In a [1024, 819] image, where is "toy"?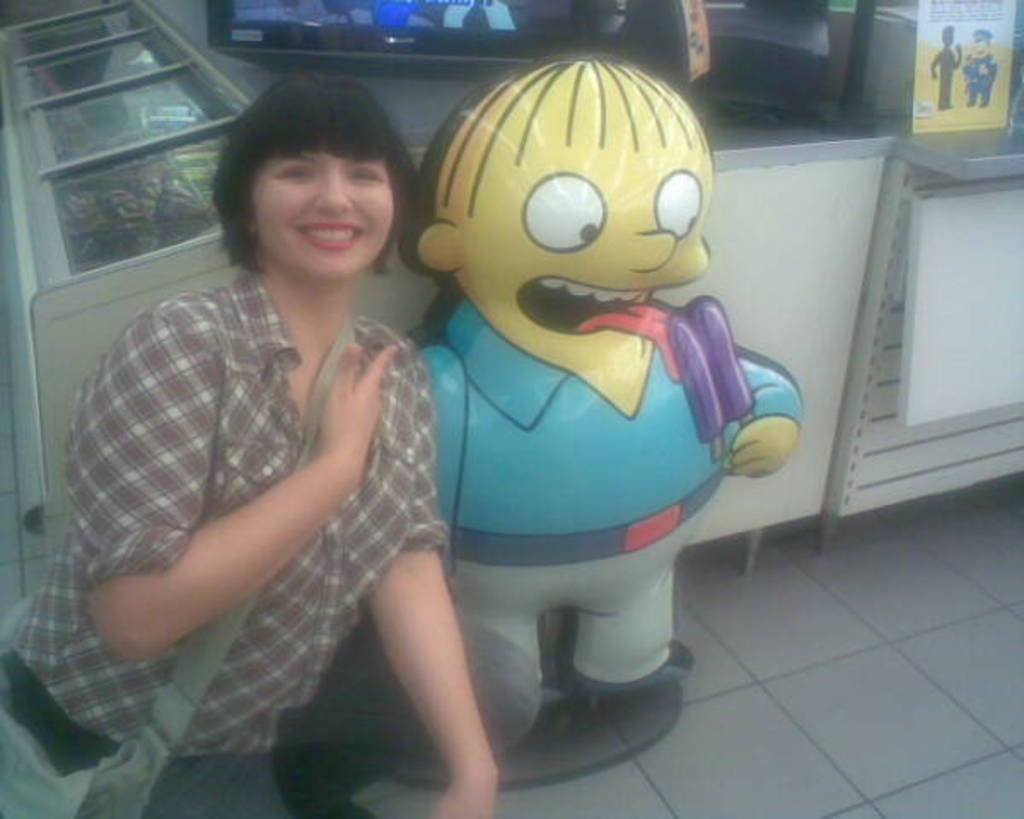
x1=365 y1=65 x2=807 y2=747.
